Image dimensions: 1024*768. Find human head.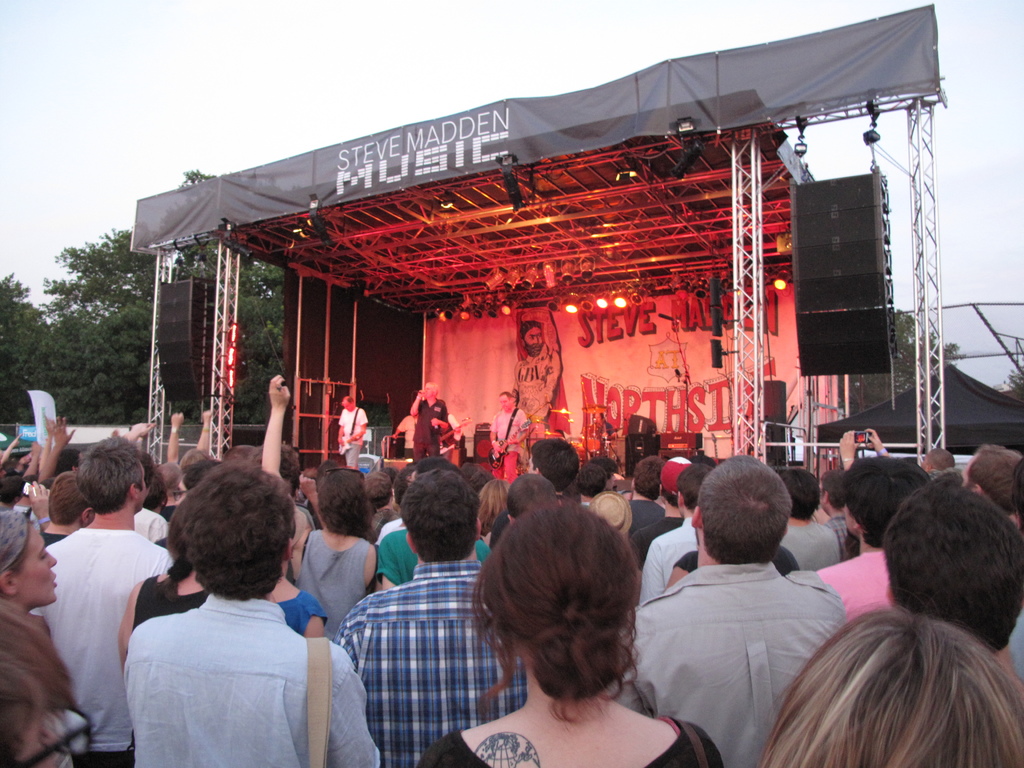
76,436,147,508.
